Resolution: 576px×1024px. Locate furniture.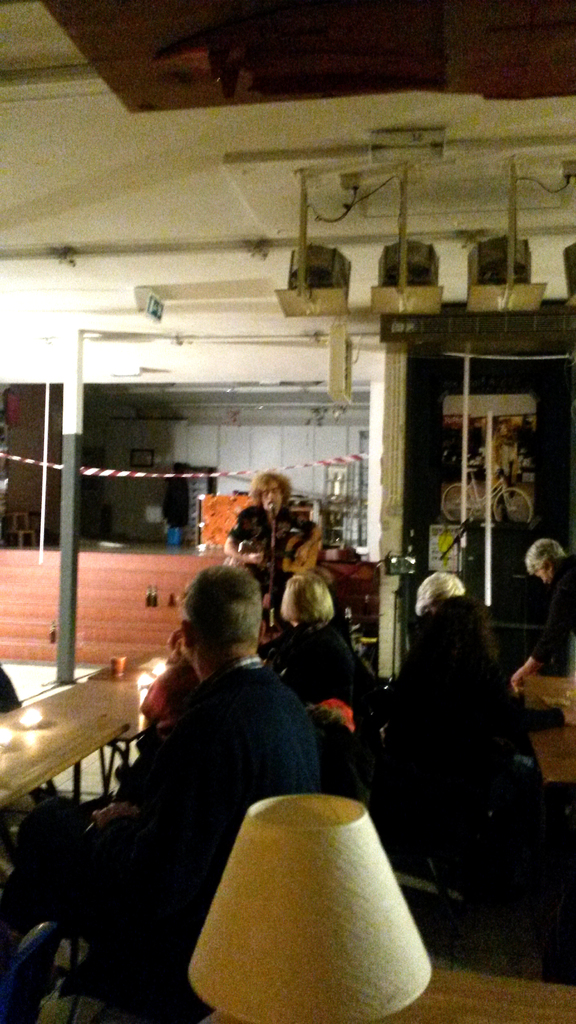
bbox(0, 491, 378, 664).
